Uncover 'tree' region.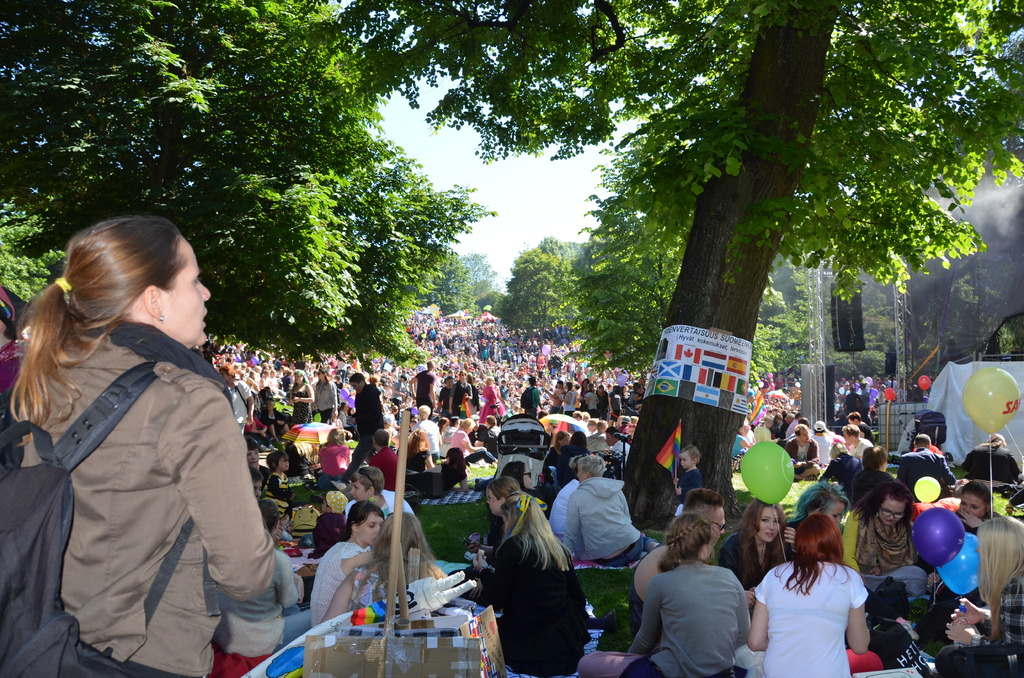
Uncovered: bbox(1, 198, 66, 305).
